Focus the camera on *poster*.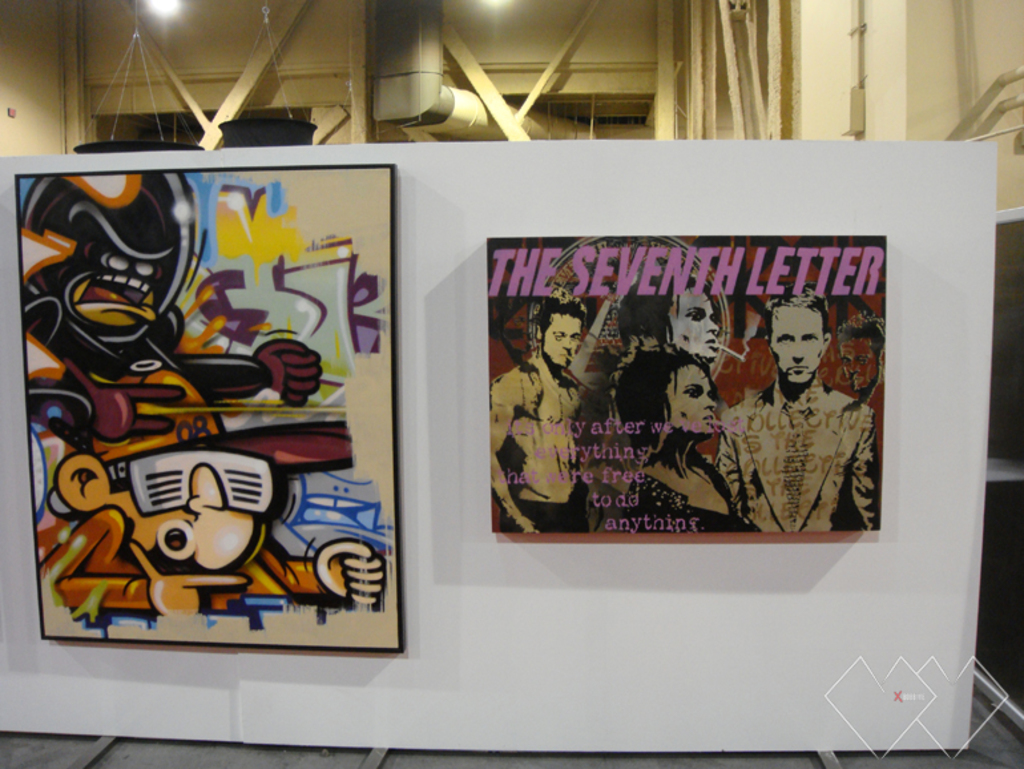
Focus region: {"left": 16, "top": 165, "right": 394, "bottom": 655}.
